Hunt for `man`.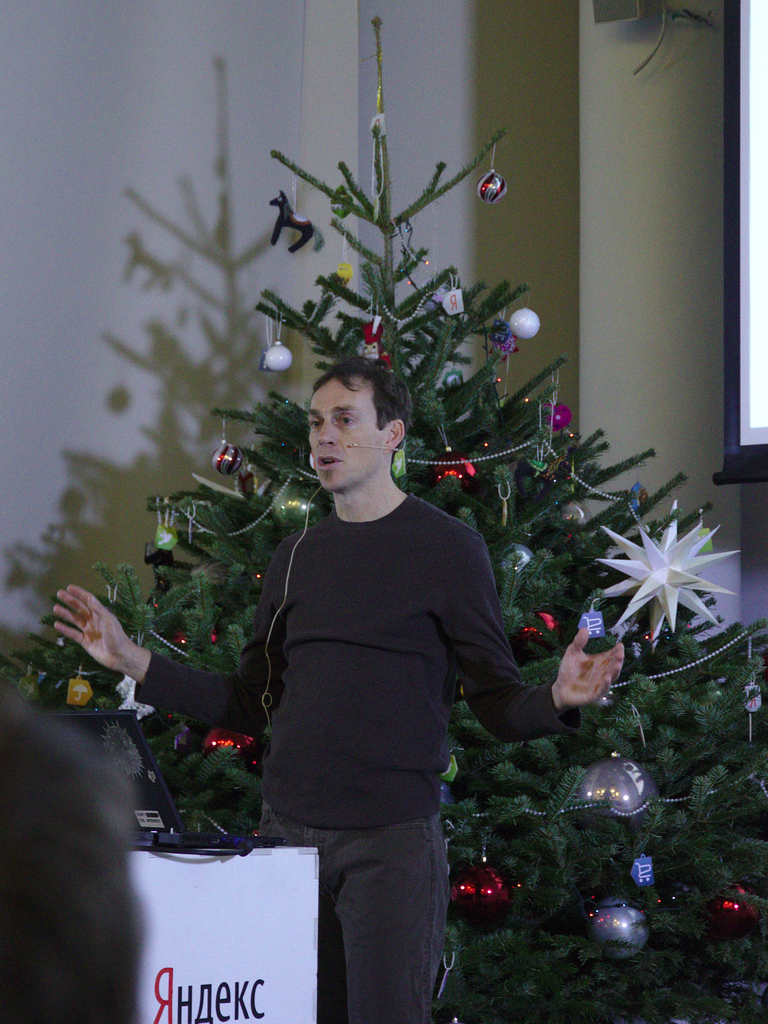
Hunted down at 52:359:625:1023.
